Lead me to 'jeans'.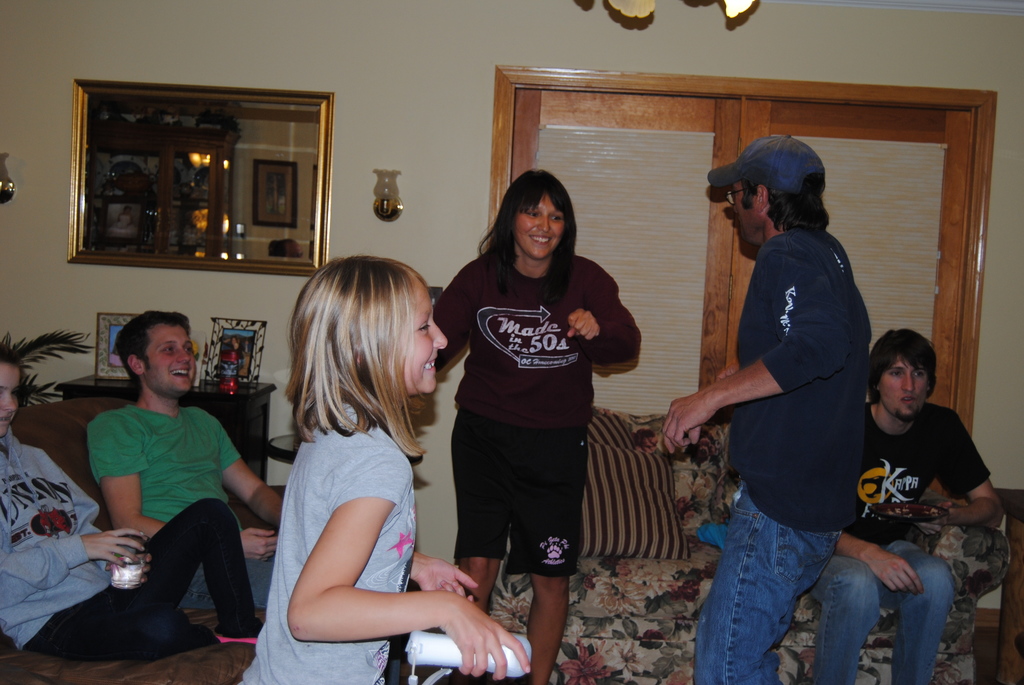
Lead to region(693, 485, 838, 684).
